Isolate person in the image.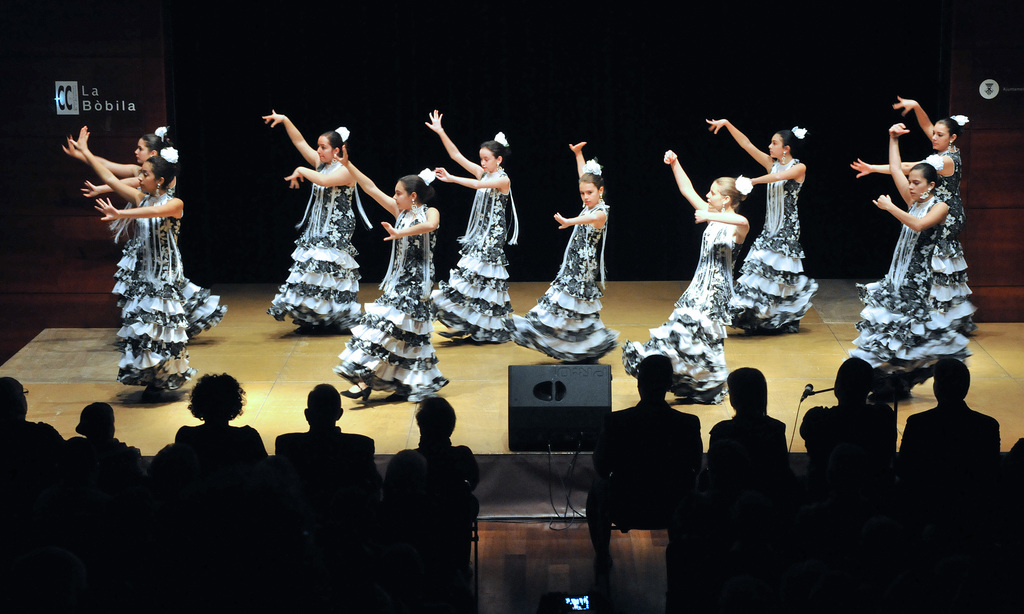
Isolated region: x1=61 y1=401 x2=147 y2=460.
